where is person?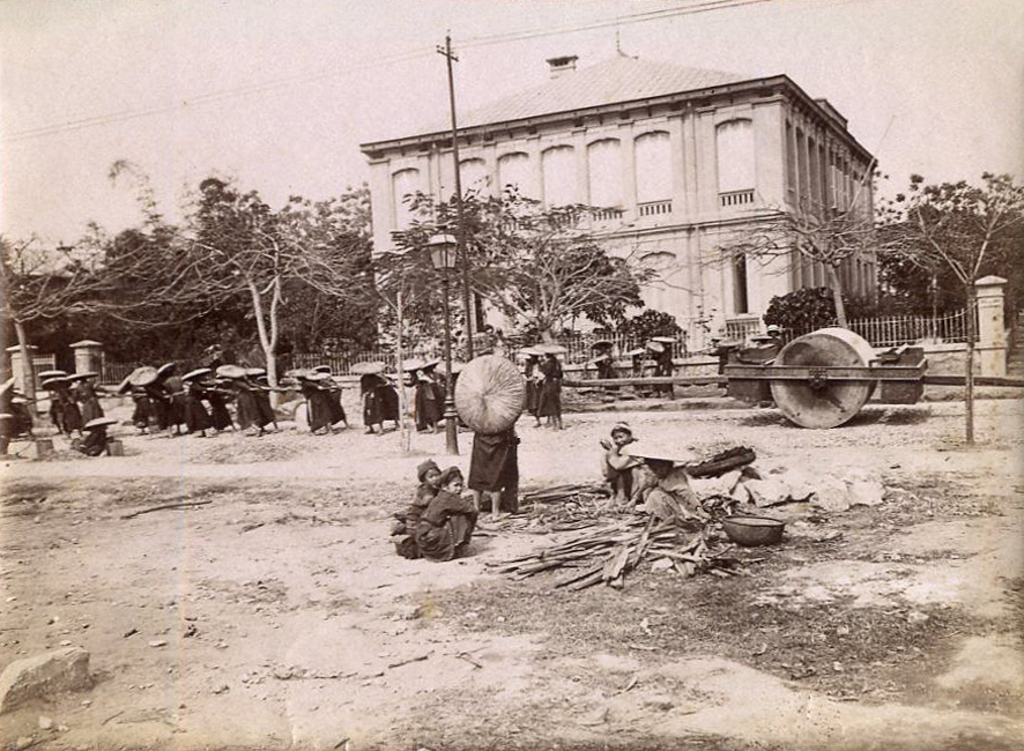
(x1=457, y1=326, x2=547, y2=534).
